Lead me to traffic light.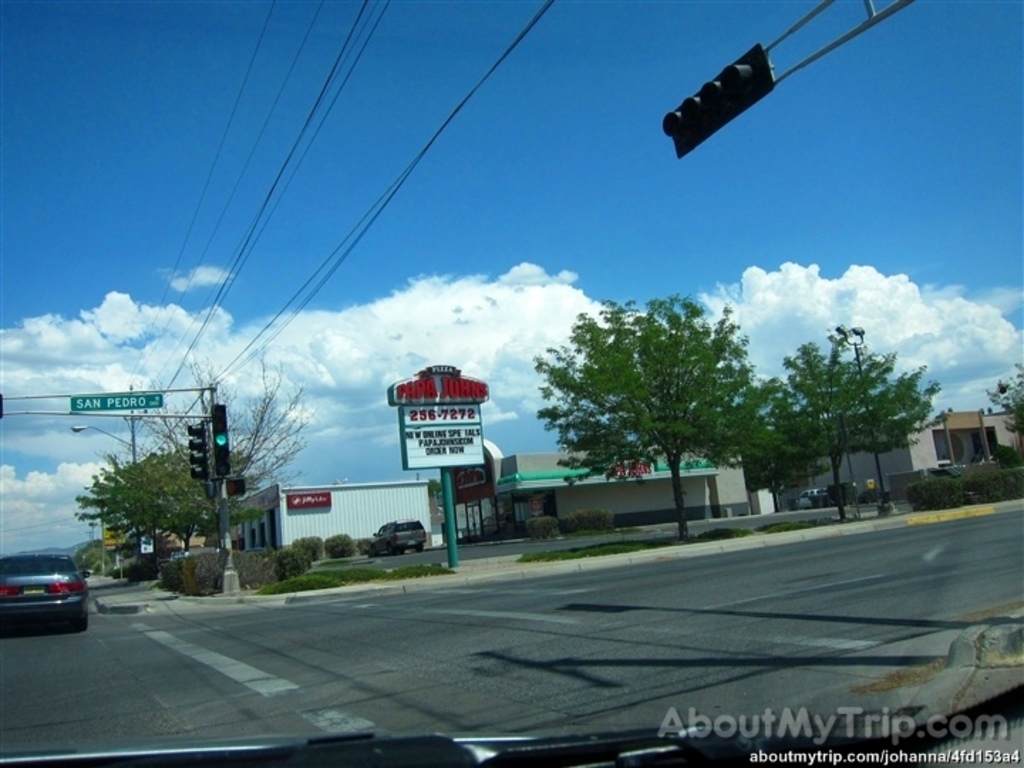
Lead to 212, 405, 229, 474.
